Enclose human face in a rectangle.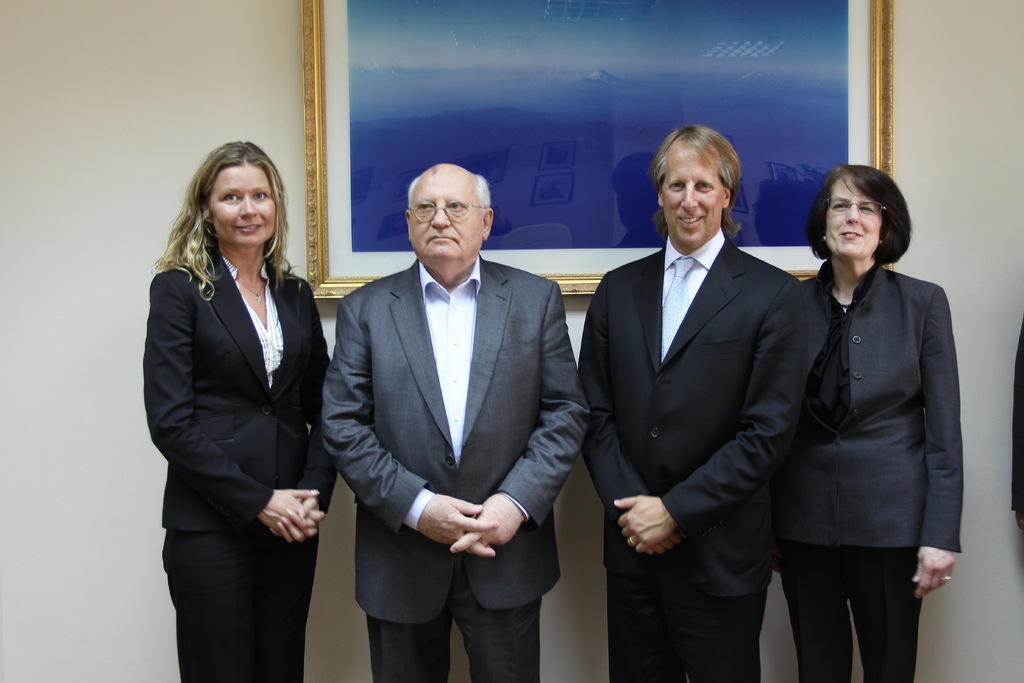
(left=829, top=183, right=881, bottom=261).
